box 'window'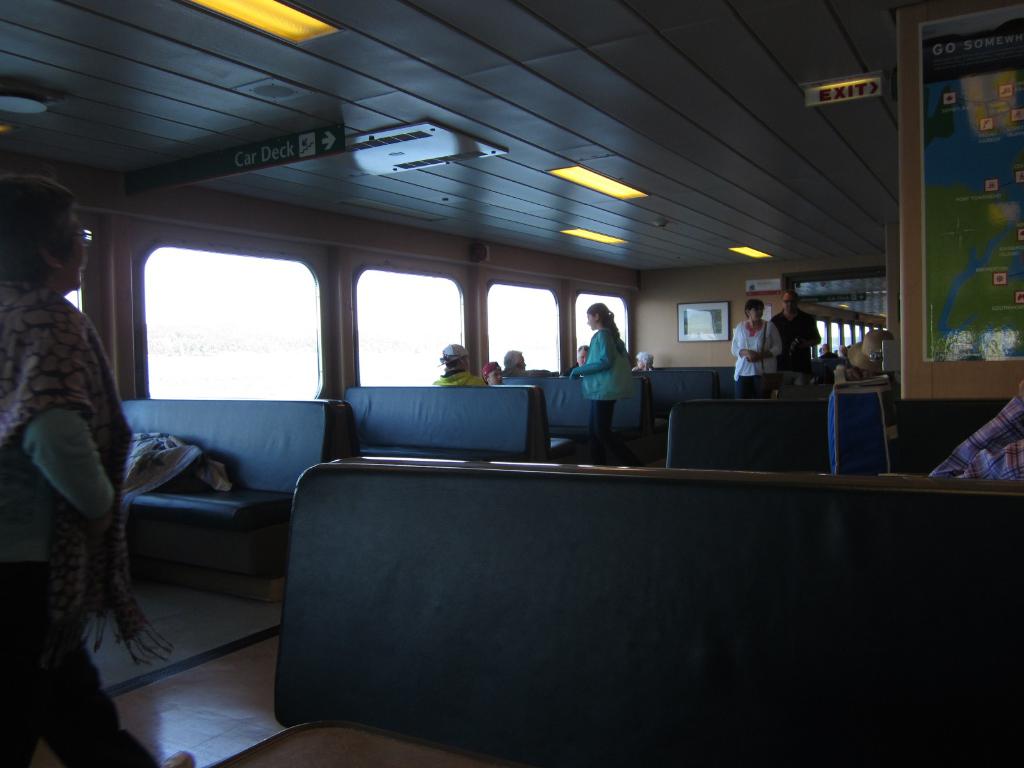
BBox(578, 294, 627, 360)
